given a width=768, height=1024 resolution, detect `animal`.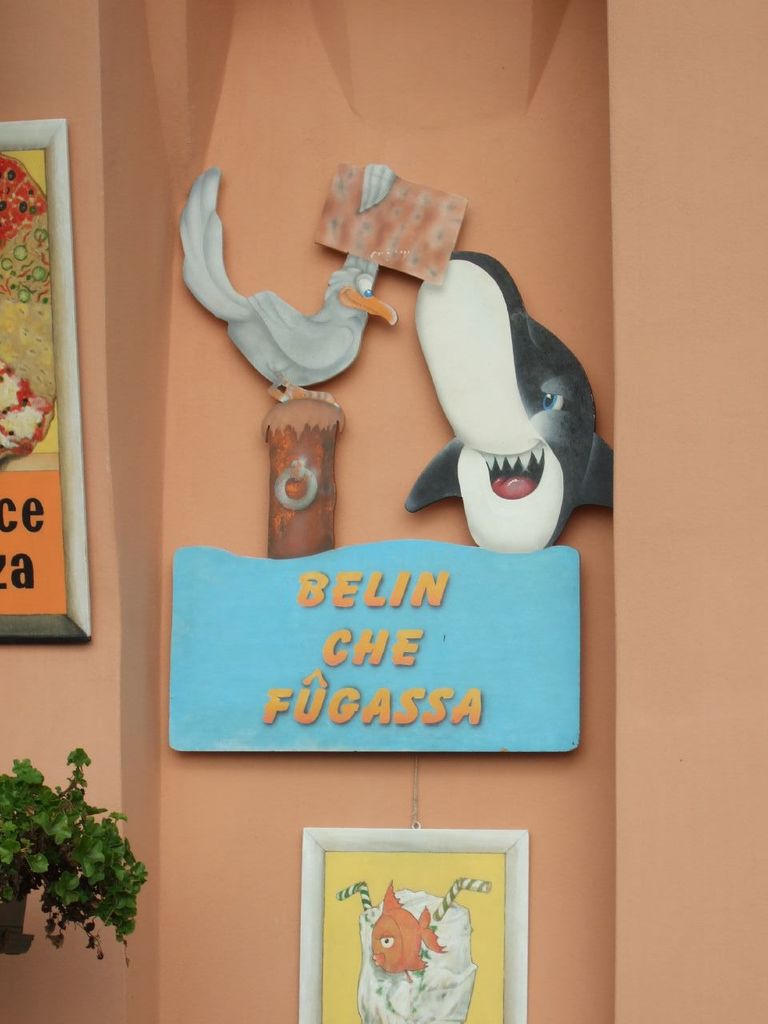
pyautogui.locateOnScreen(405, 254, 596, 570).
